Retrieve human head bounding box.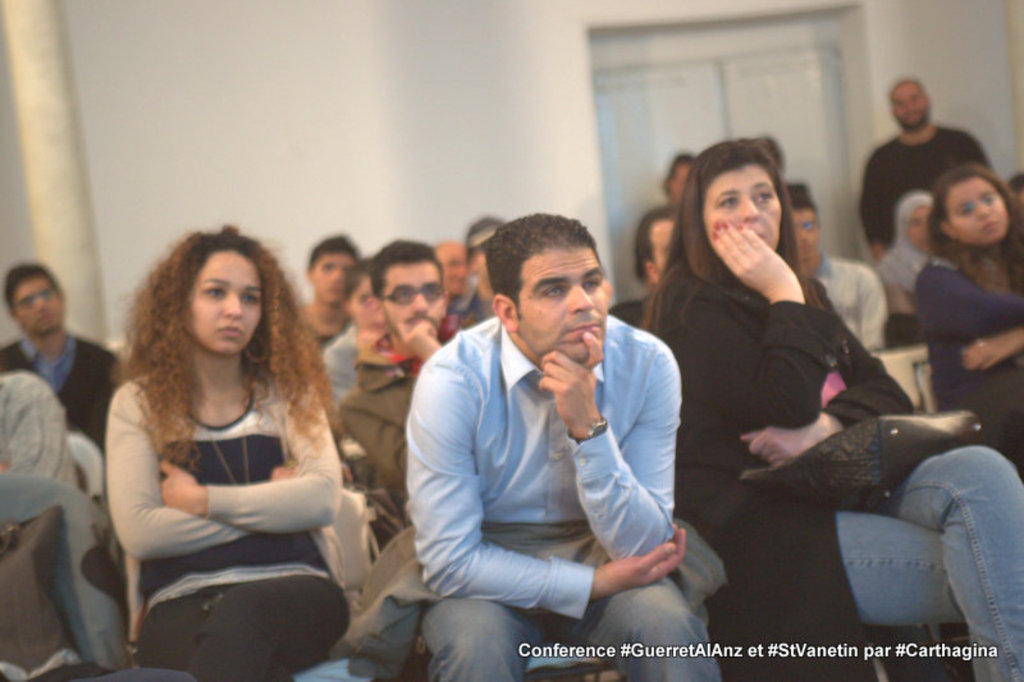
Bounding box: [left=433, top=241, right=470, bottom=294].
